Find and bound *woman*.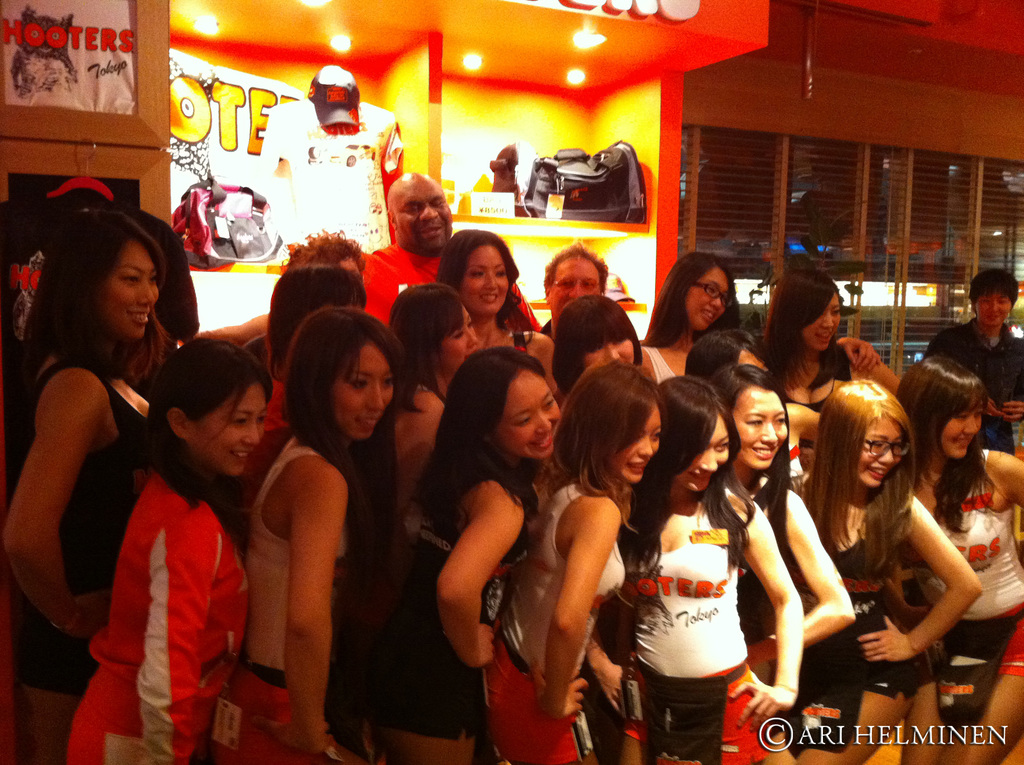
Bound: (x1=619, y1=373, x2=808, y2=764).
